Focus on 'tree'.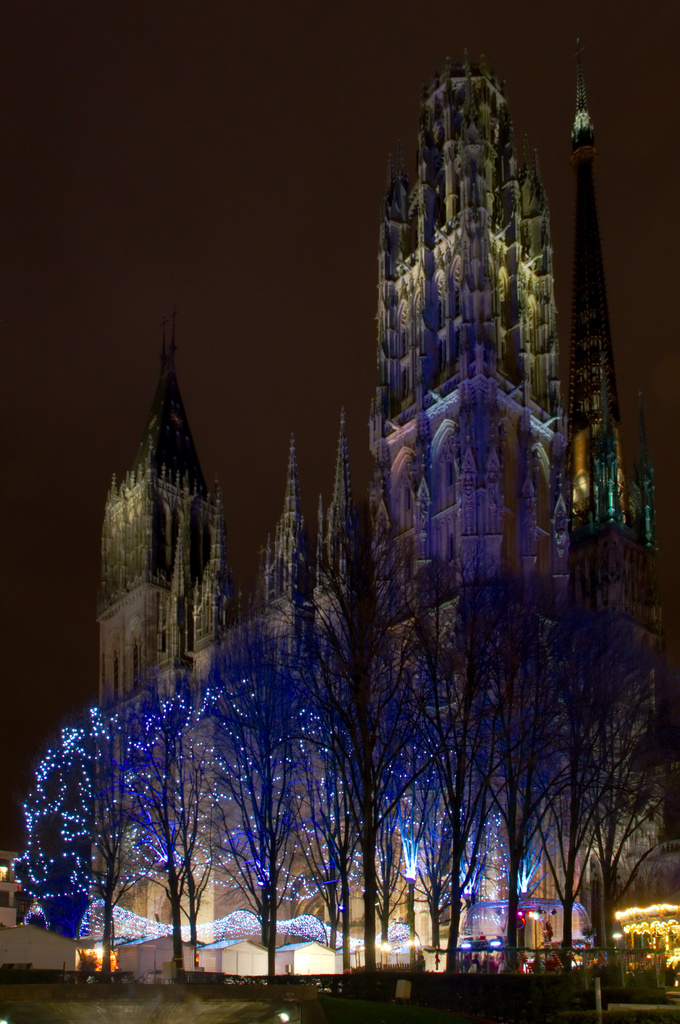
Focused at left=208, top=636, right=324, bottom=975.
